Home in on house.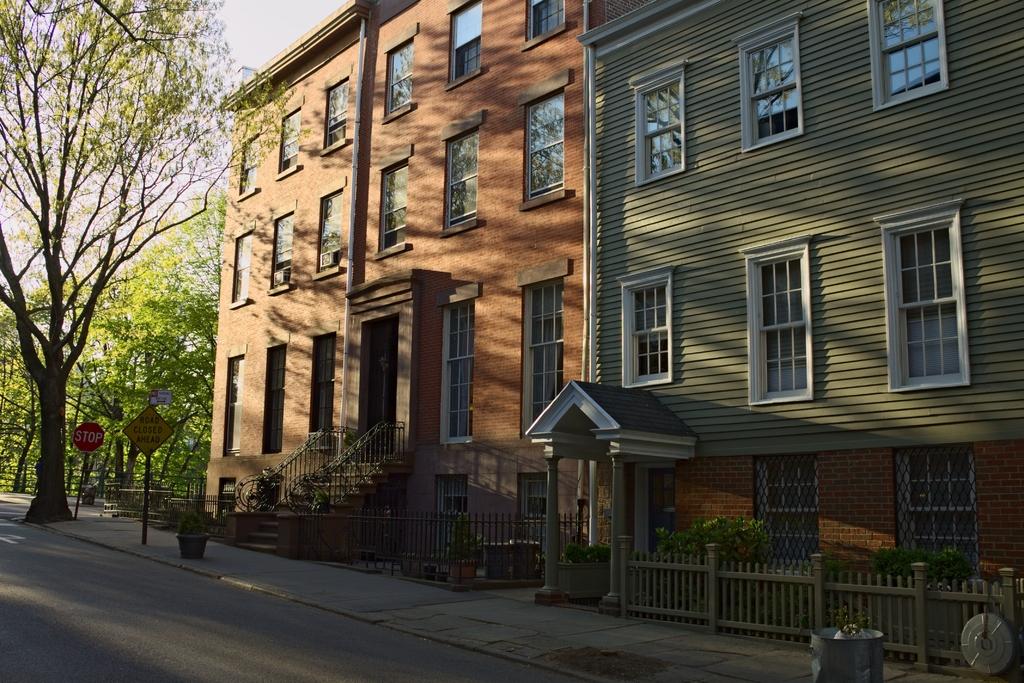
Homed in at [200, 0, 596, 593].
